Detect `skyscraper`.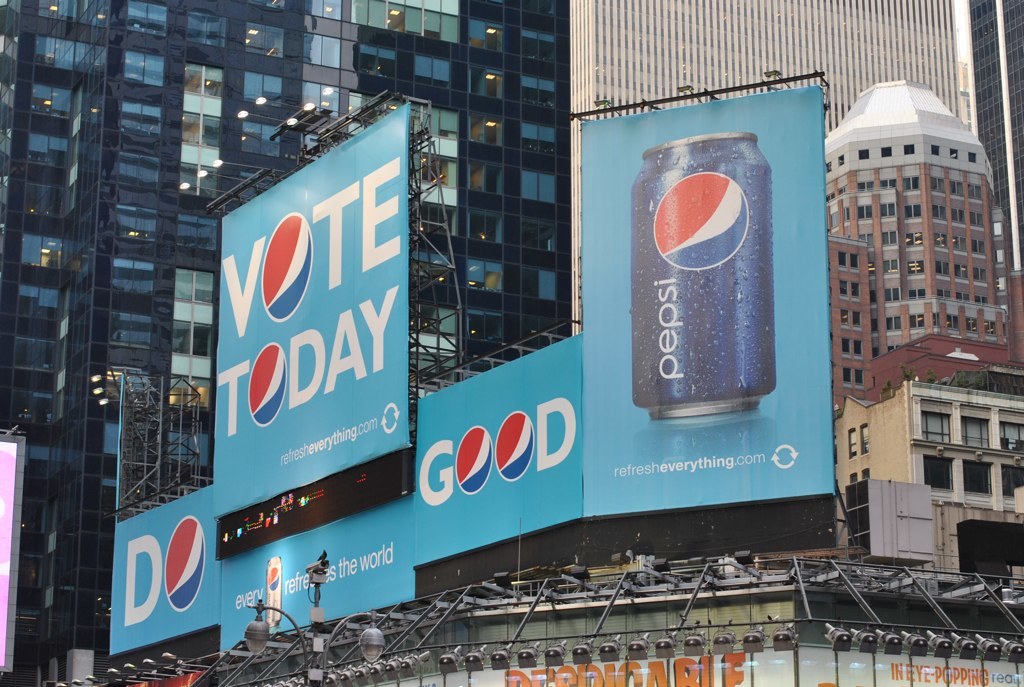
Detected at bbox(569, 0, 958, 333).
